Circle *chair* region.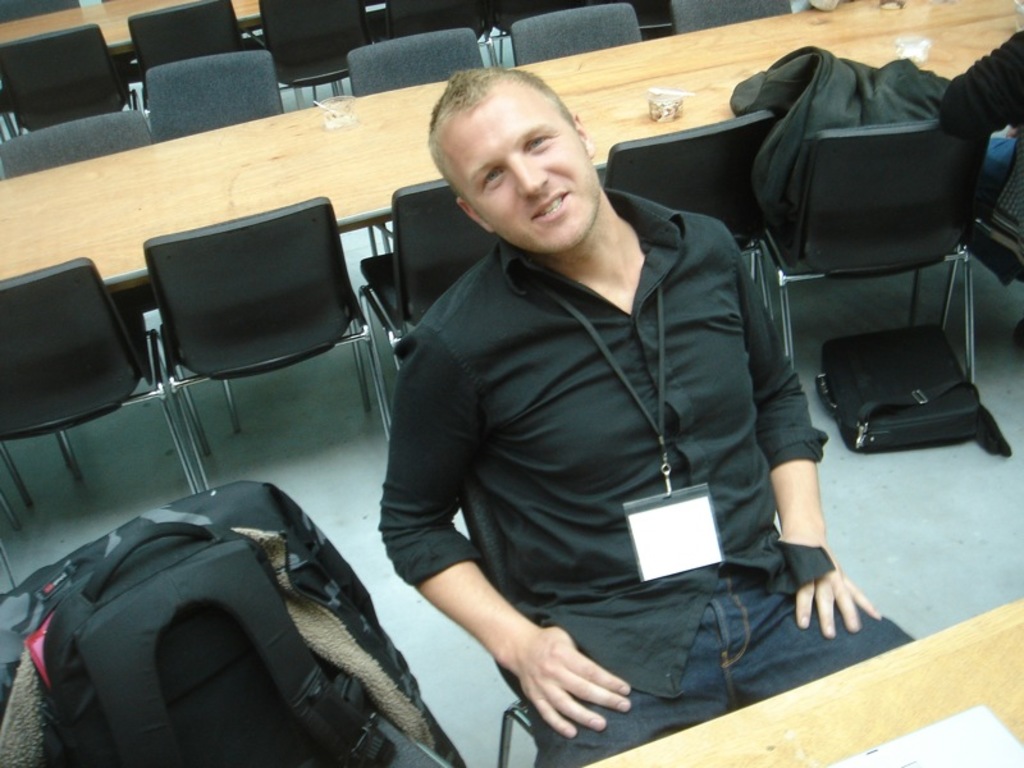
Region: 600,105,772,323.
